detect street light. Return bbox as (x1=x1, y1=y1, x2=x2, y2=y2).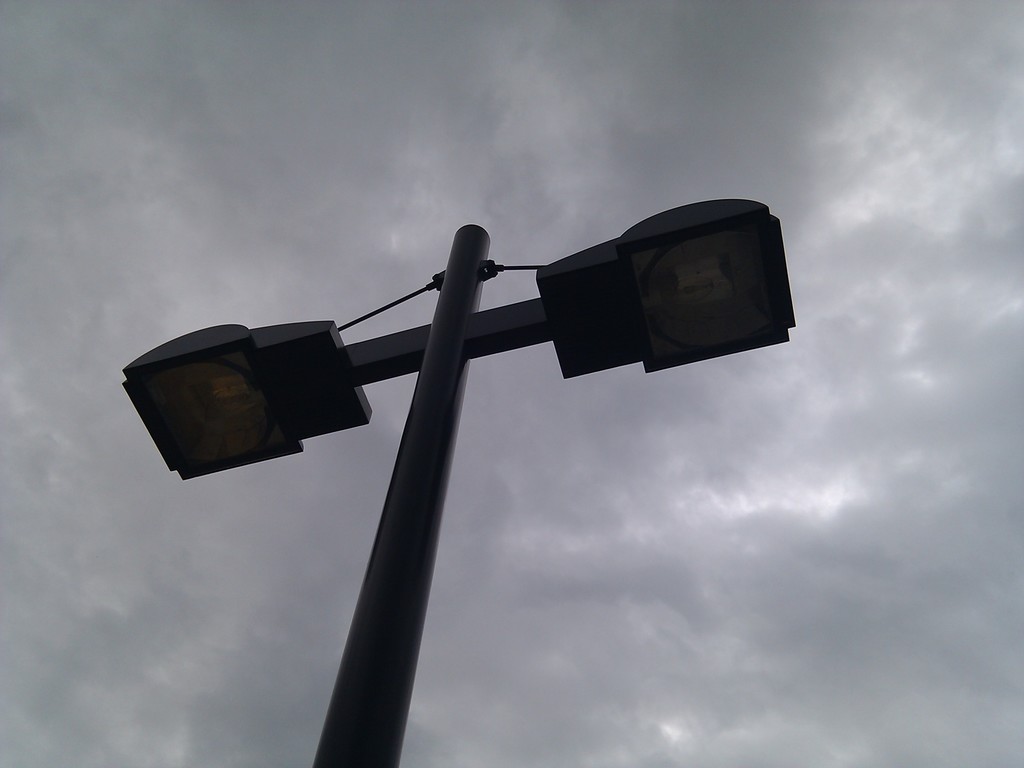
(x1=58, y1=163, x2=820, y2=767).
